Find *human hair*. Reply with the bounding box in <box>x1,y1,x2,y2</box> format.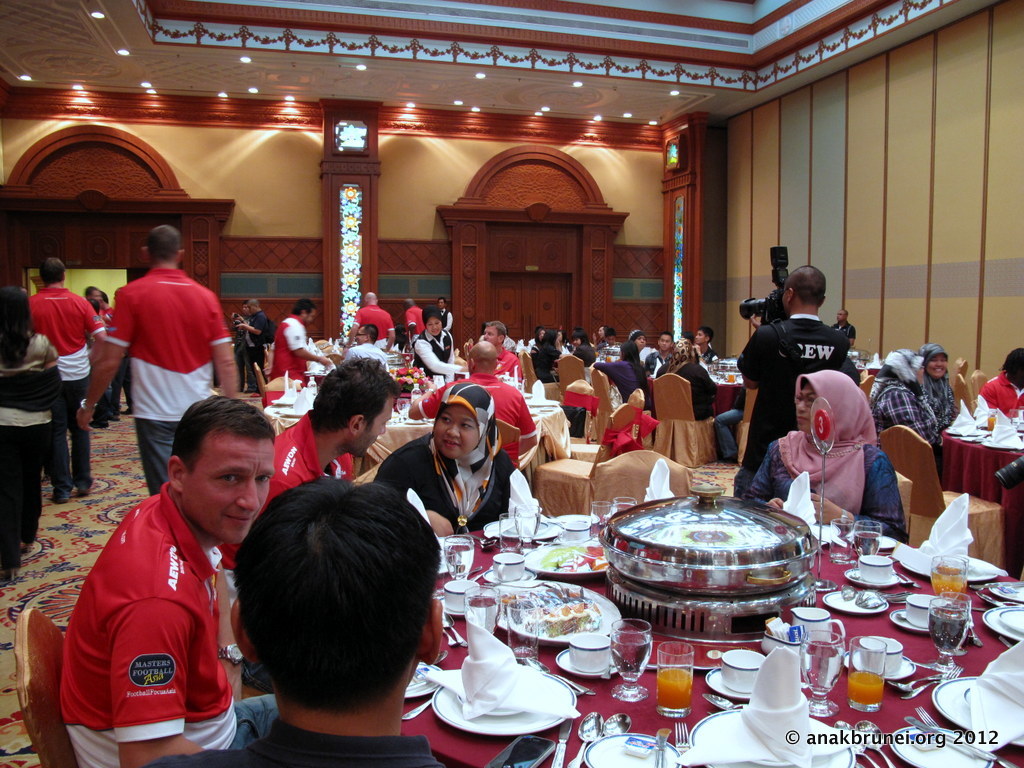
<box>998,347,1023,387</box>.
